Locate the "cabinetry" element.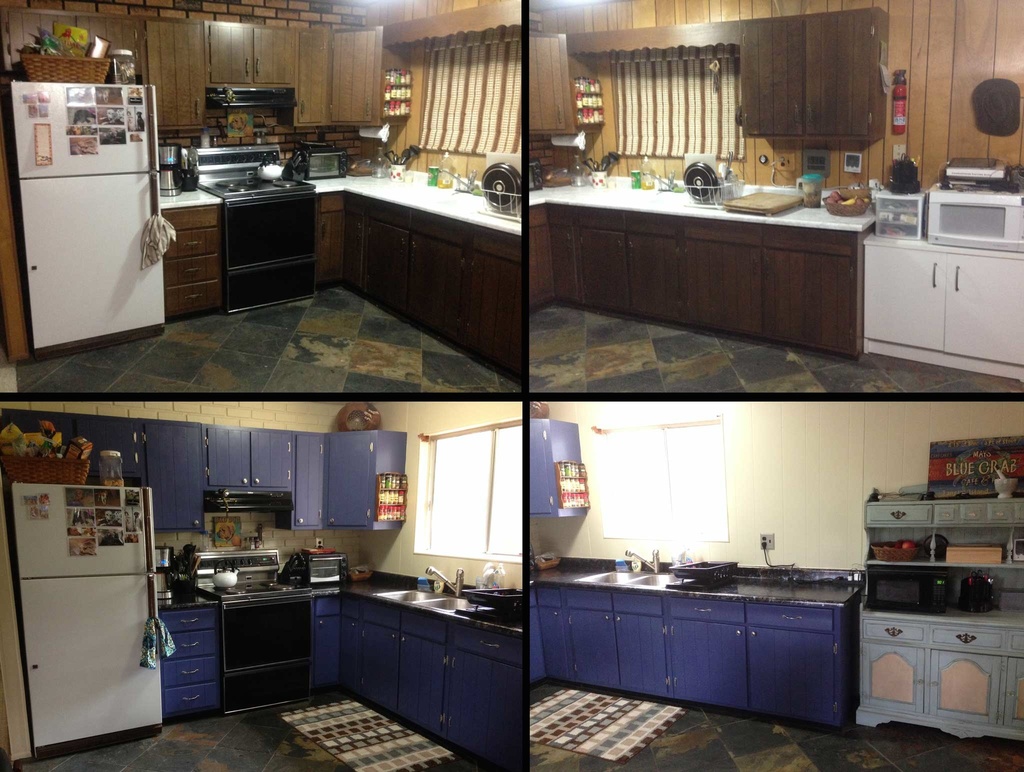
Element bbox: {"x1": 527, "y1": 29, "x2": 571, "y2": 140}.
